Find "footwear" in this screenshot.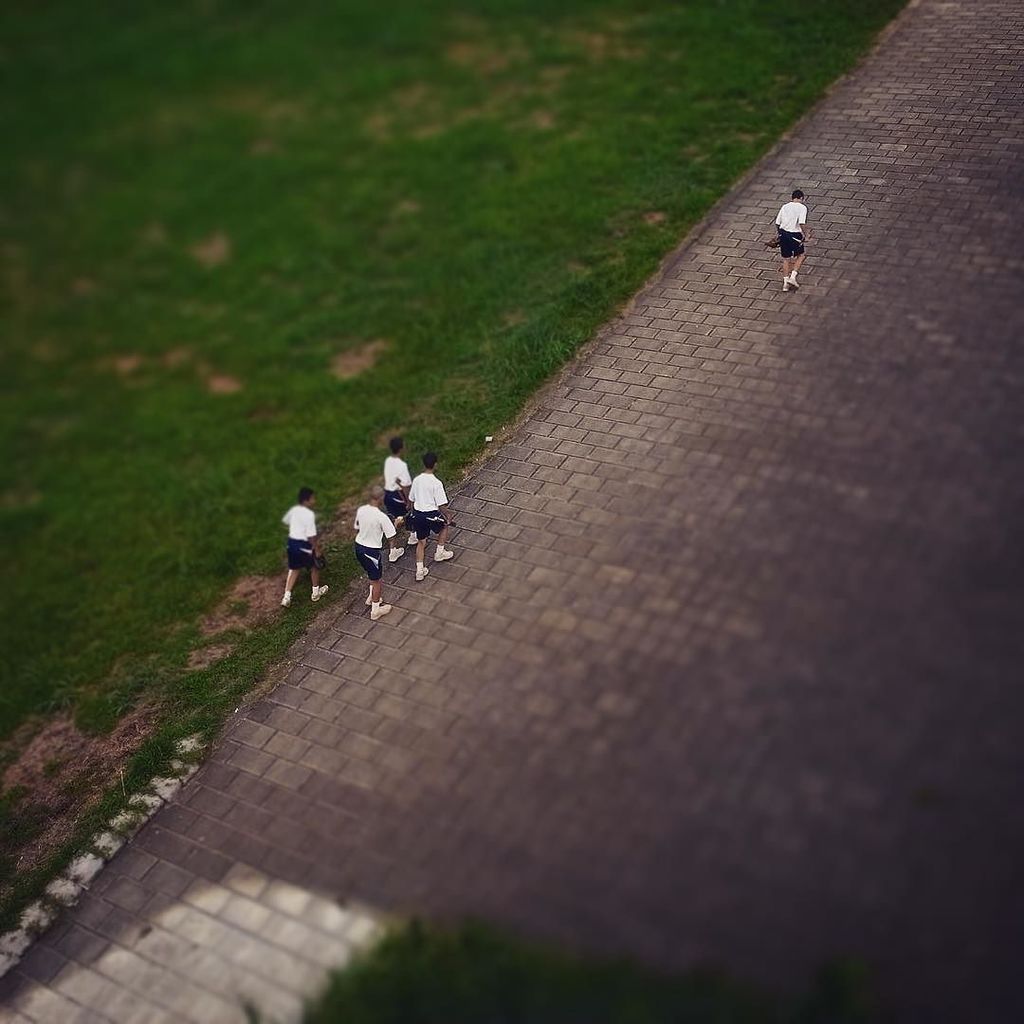
The bounding box for "footwear" is bbox=(414, 568, 427, 582).
